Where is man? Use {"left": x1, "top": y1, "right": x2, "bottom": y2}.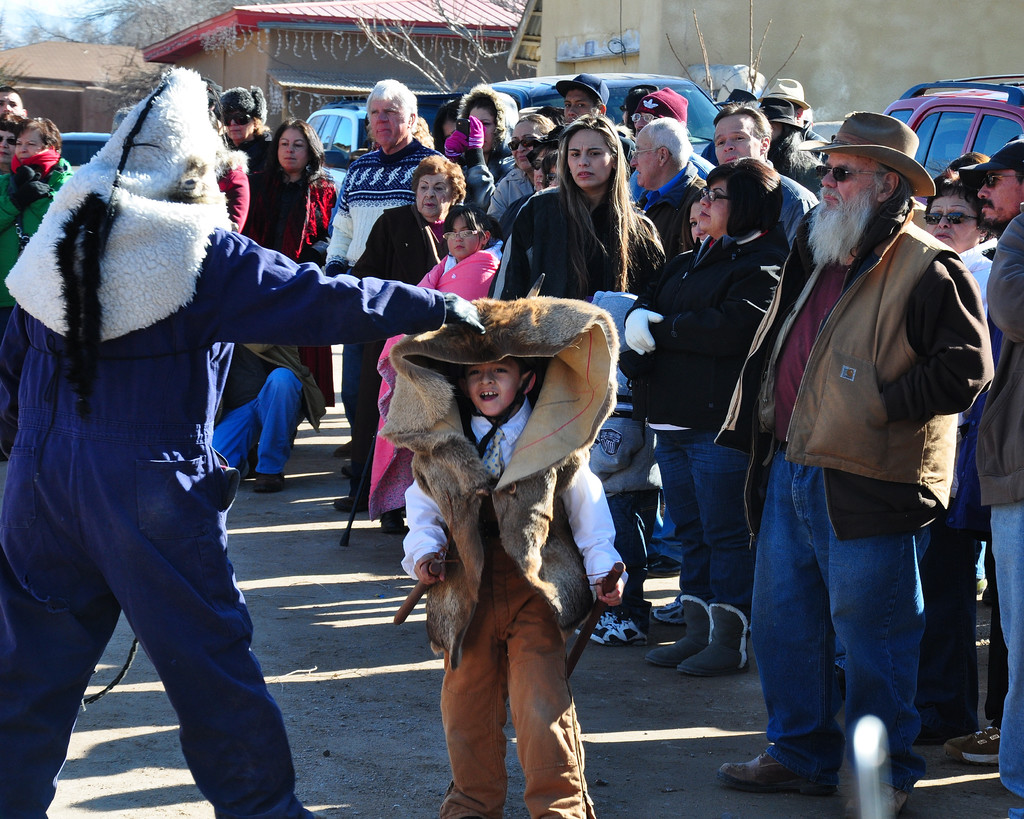
{"left": 0, "top": 86, "right": 22, "bottom": 113}.
